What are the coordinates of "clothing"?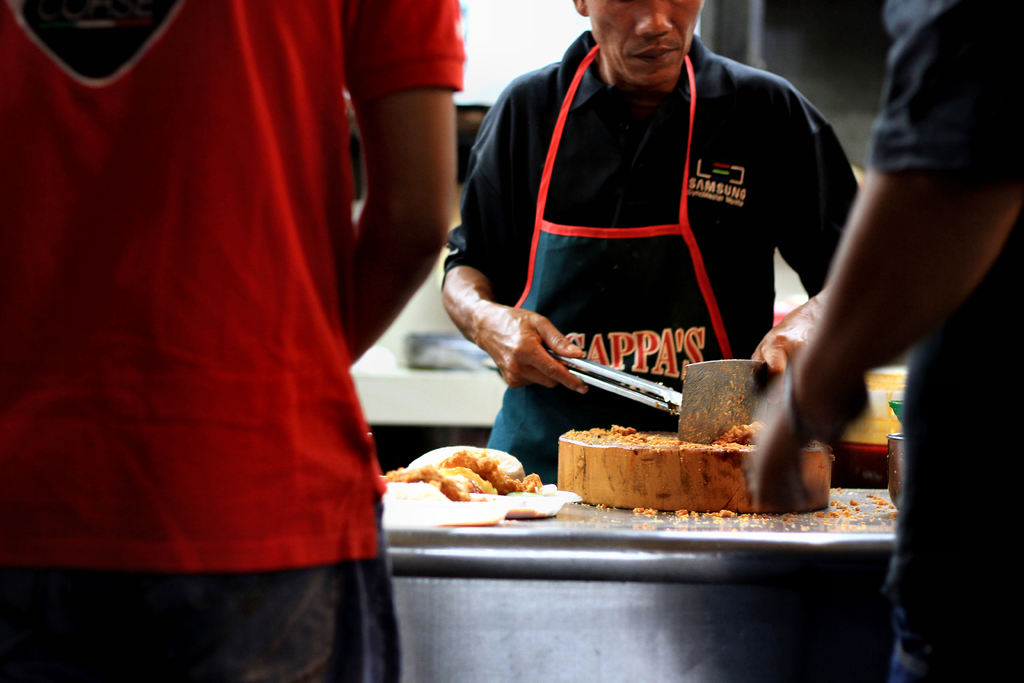
<box>35,0,424,623</box>.
